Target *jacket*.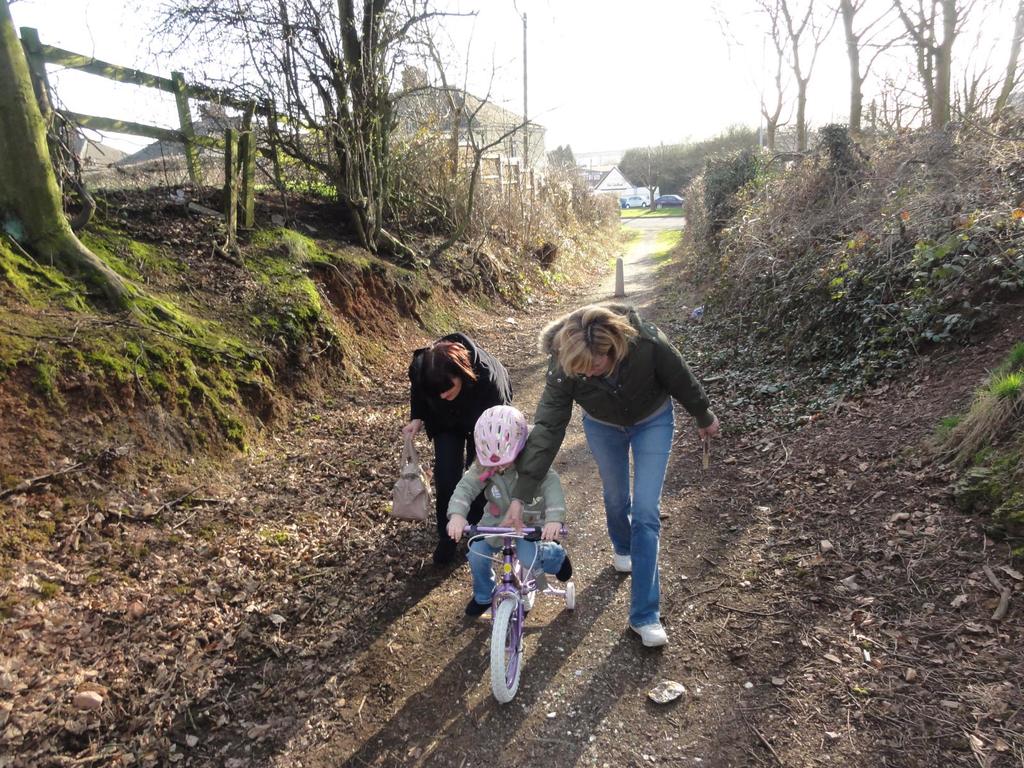
Target region: detection(511, 301, 714, 512).
